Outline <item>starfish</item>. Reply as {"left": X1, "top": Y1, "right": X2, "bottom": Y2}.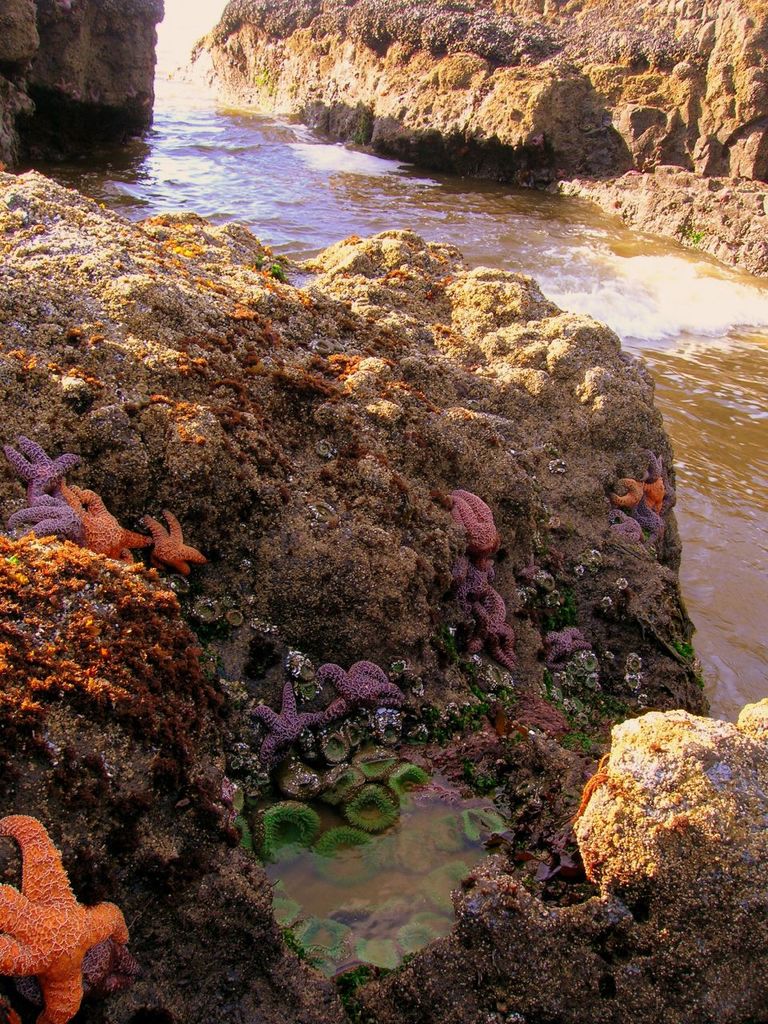
{"left": 543, "top": 621, "right": 586, "bottom": 663}.
